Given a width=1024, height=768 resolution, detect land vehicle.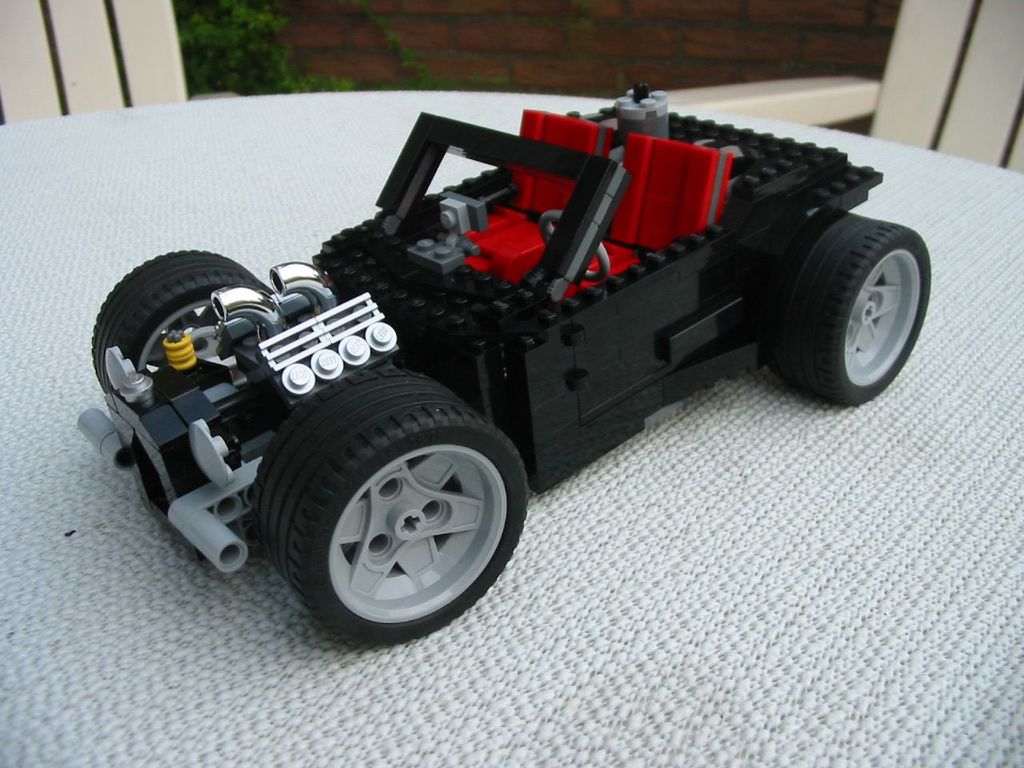
83/77/958/663.
